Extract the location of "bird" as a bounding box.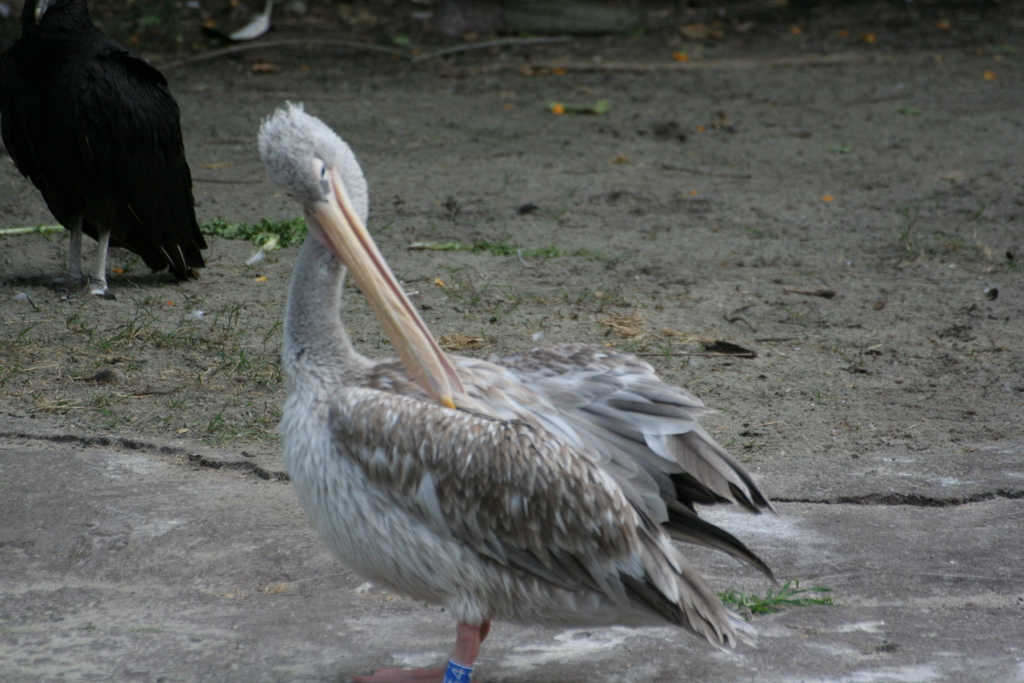
detection(0, 0, 216, 304).
